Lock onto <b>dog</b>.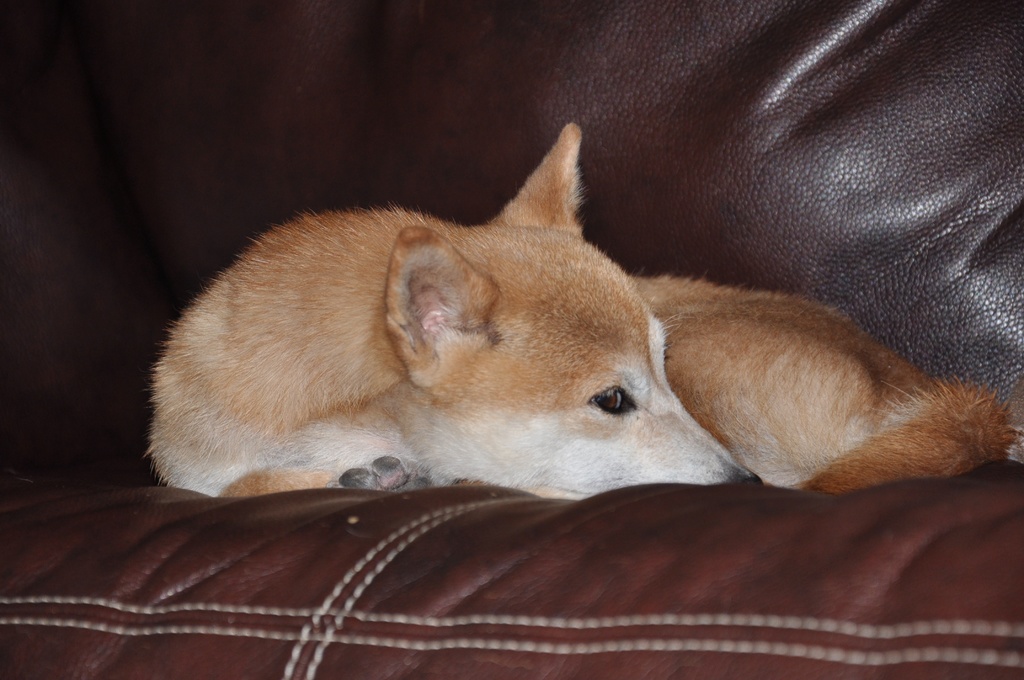
Locked: [left=138, top=122, right=1023, bottom=500].
